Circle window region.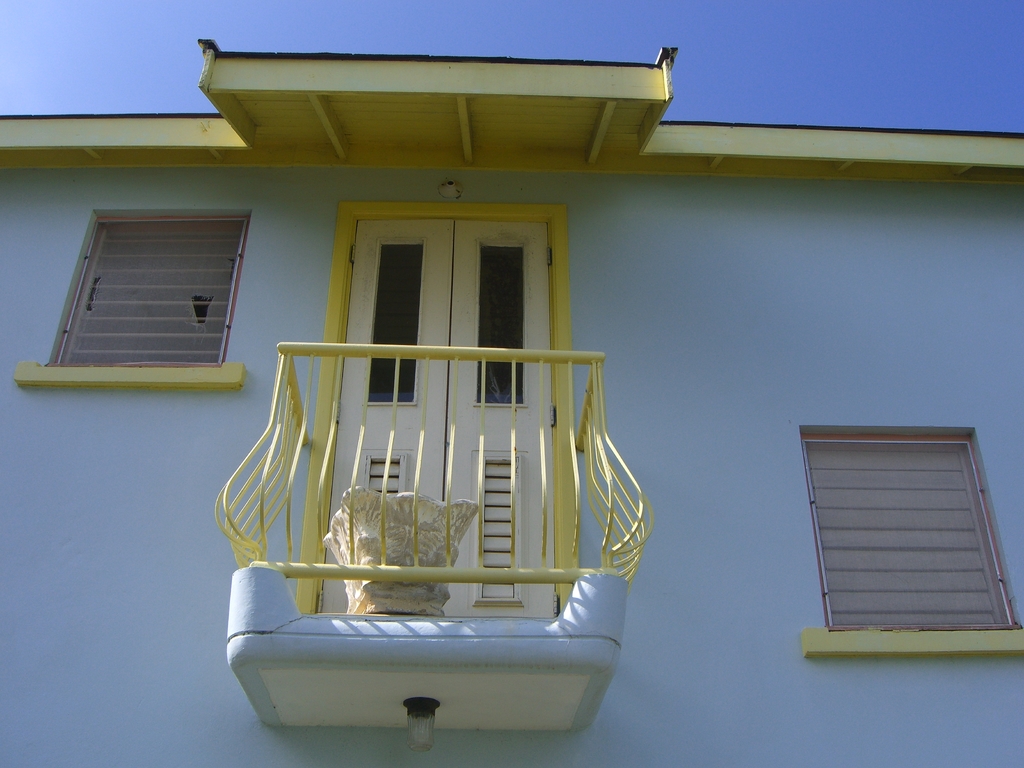
Region: bbox=[59, 212, 256, 373].
